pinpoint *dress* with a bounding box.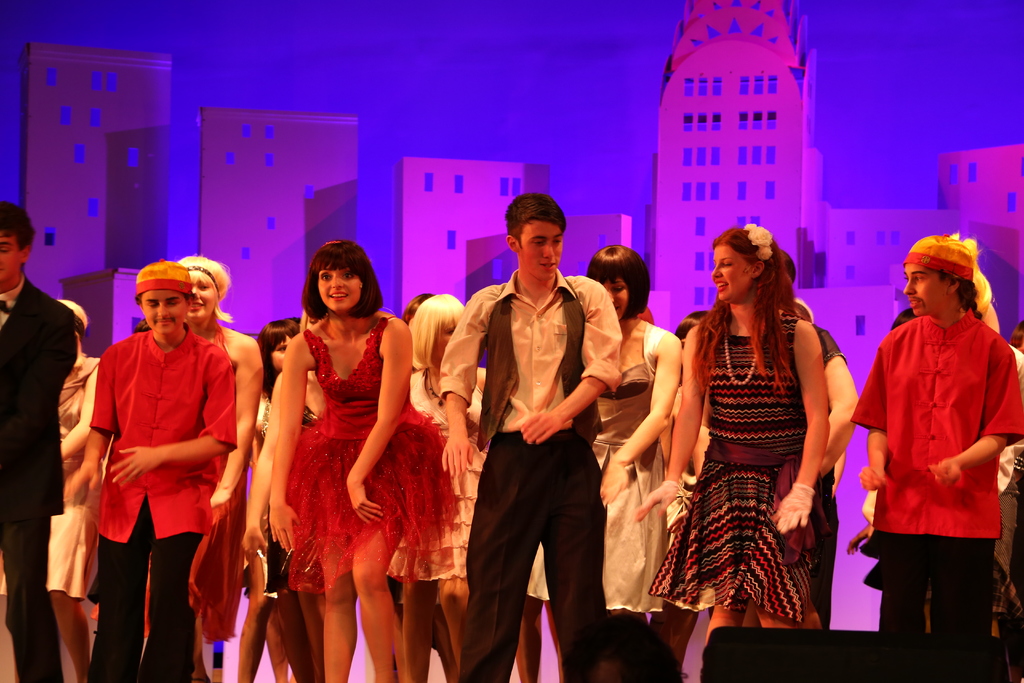
detection(0, 352, 98, 599).
